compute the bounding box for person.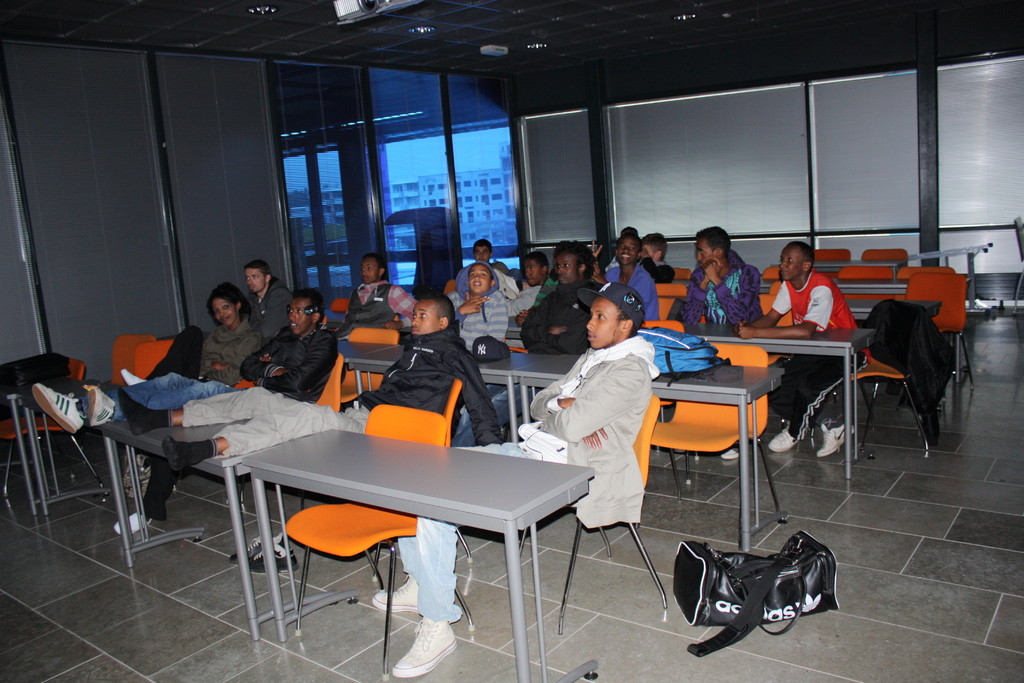
bbox=(509, 243, 598, 343).
